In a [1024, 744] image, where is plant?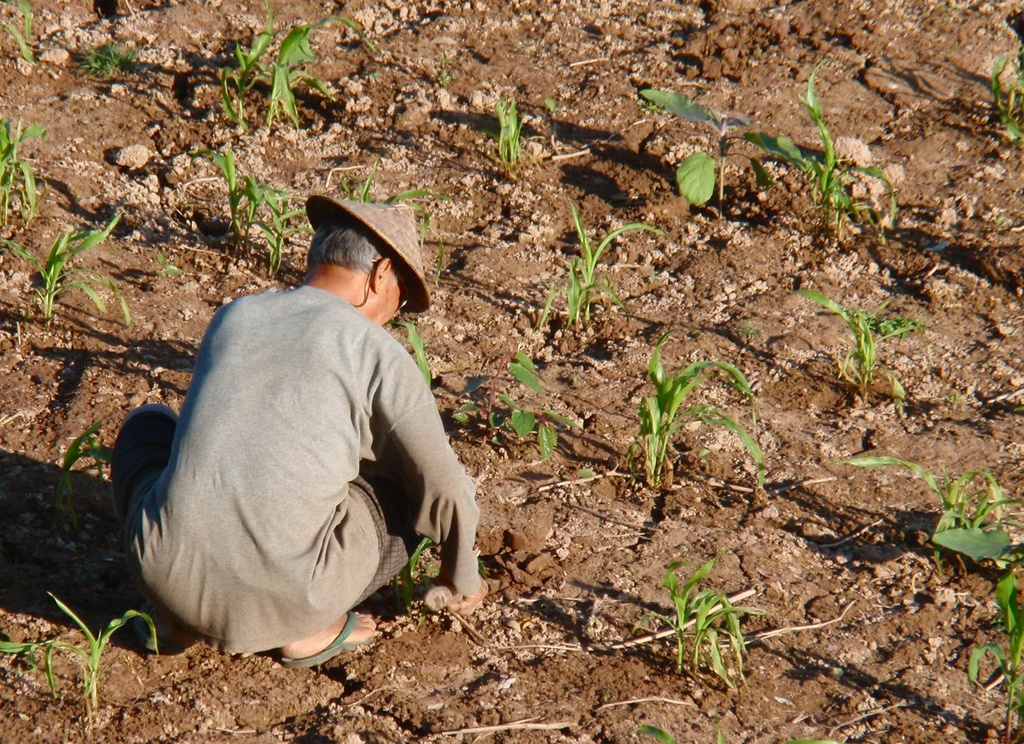
crop(242, 179, 326, 283).
